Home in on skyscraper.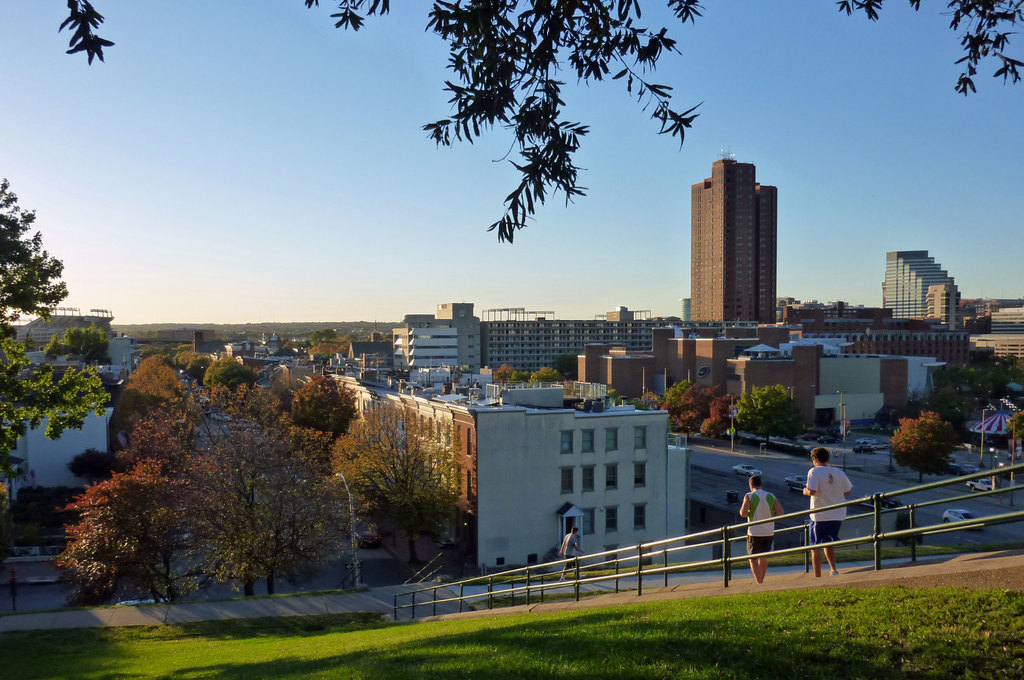
Homed in at {"left": 682, "top": 145, "right": 804, "bottom": 344}.
